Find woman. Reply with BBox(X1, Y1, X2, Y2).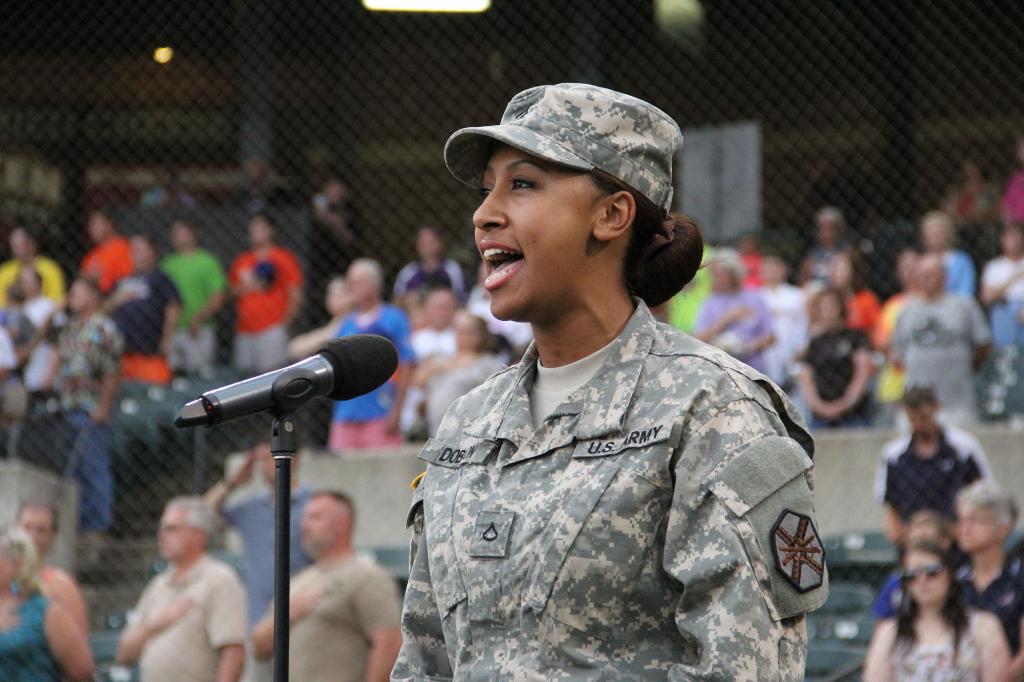
BBox(866, 540, 1010, 681).
